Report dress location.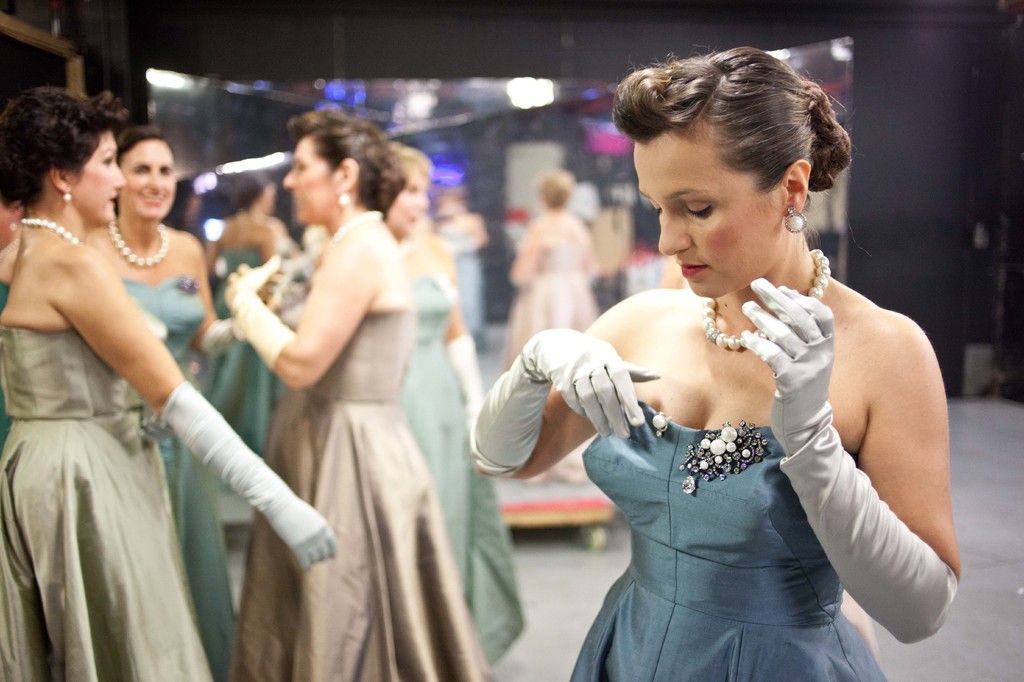
Report: <region>572, 399, 888, 681</region>.
